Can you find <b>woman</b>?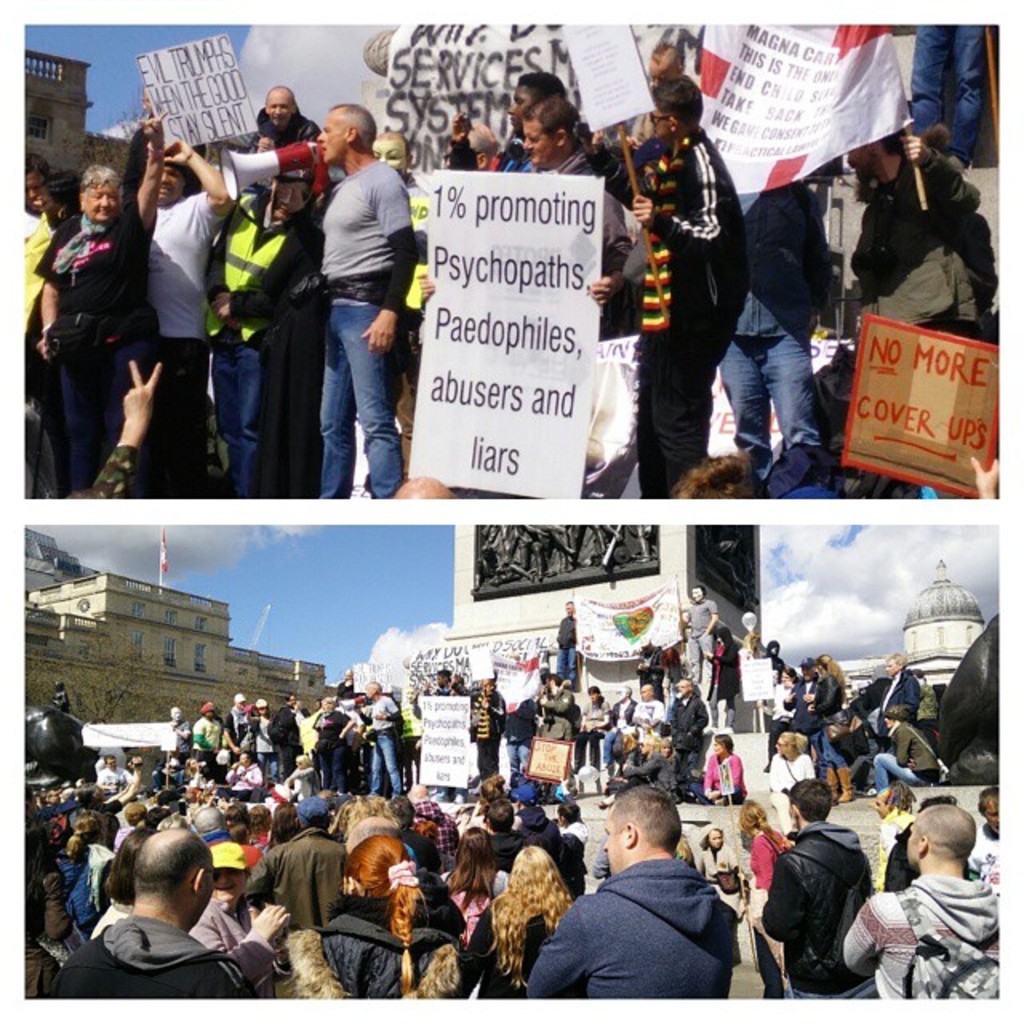
Yes, bounding box: box(307, 829, 466, 998).
